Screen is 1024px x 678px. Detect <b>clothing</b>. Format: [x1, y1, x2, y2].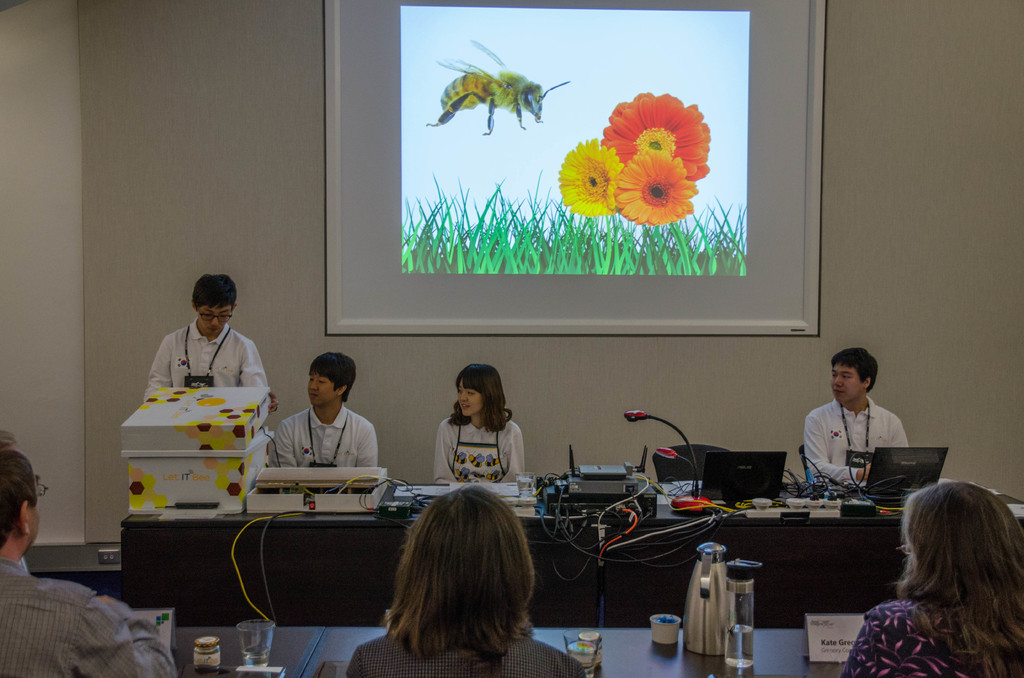
[800, 398, 908, 485].
